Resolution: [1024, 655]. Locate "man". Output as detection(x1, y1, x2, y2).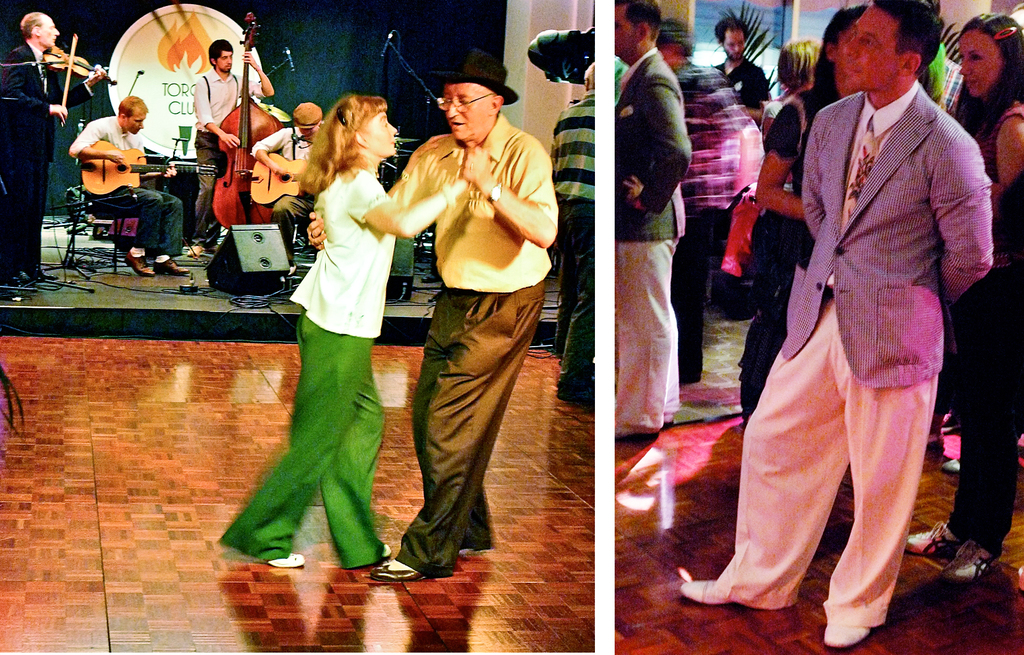
detection(700, 0, 996, 651).
